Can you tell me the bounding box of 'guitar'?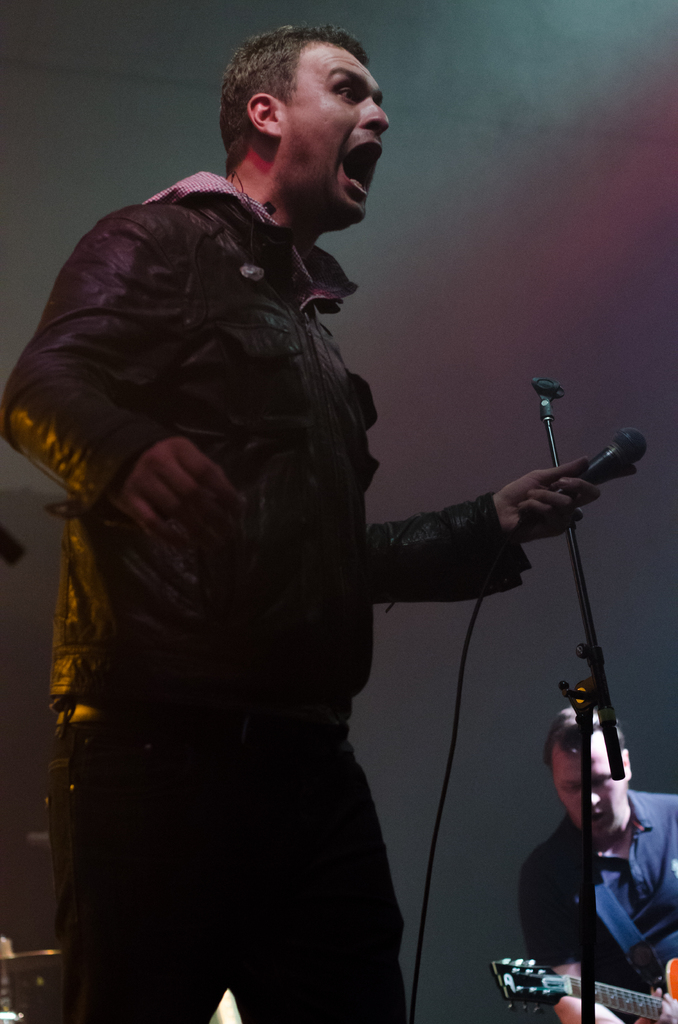
l=488, t=955, r=677, b=1023.
